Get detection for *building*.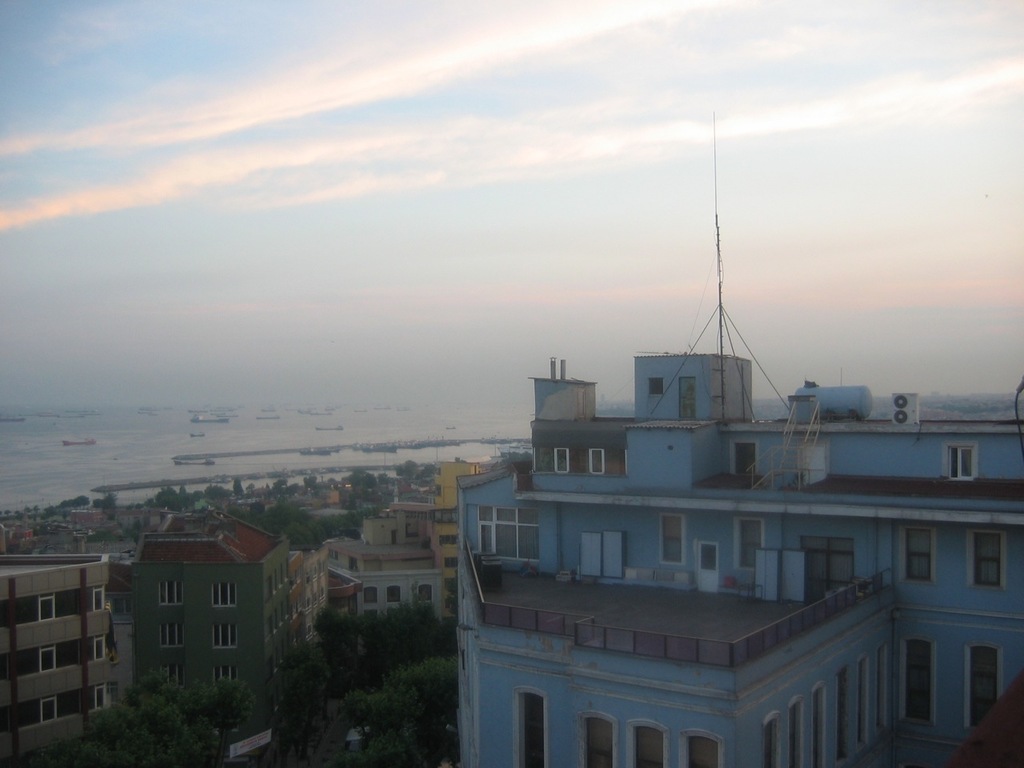
Detection: <bbox>136, 516, 294, 762</bbox>.
